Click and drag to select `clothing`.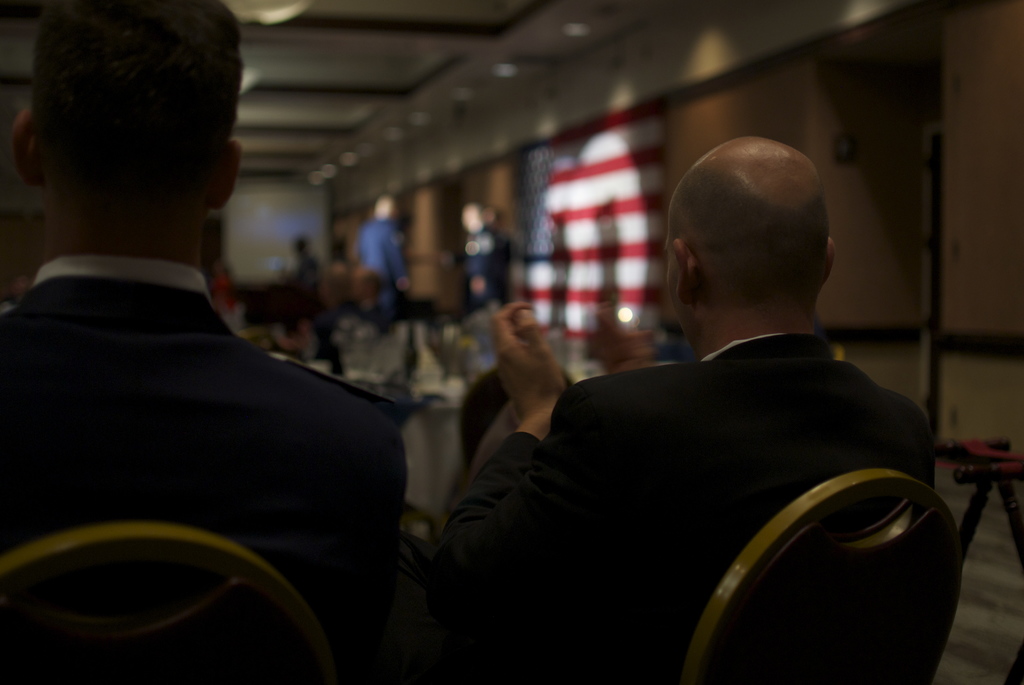
Selection: [475, 229, 511, 303].
